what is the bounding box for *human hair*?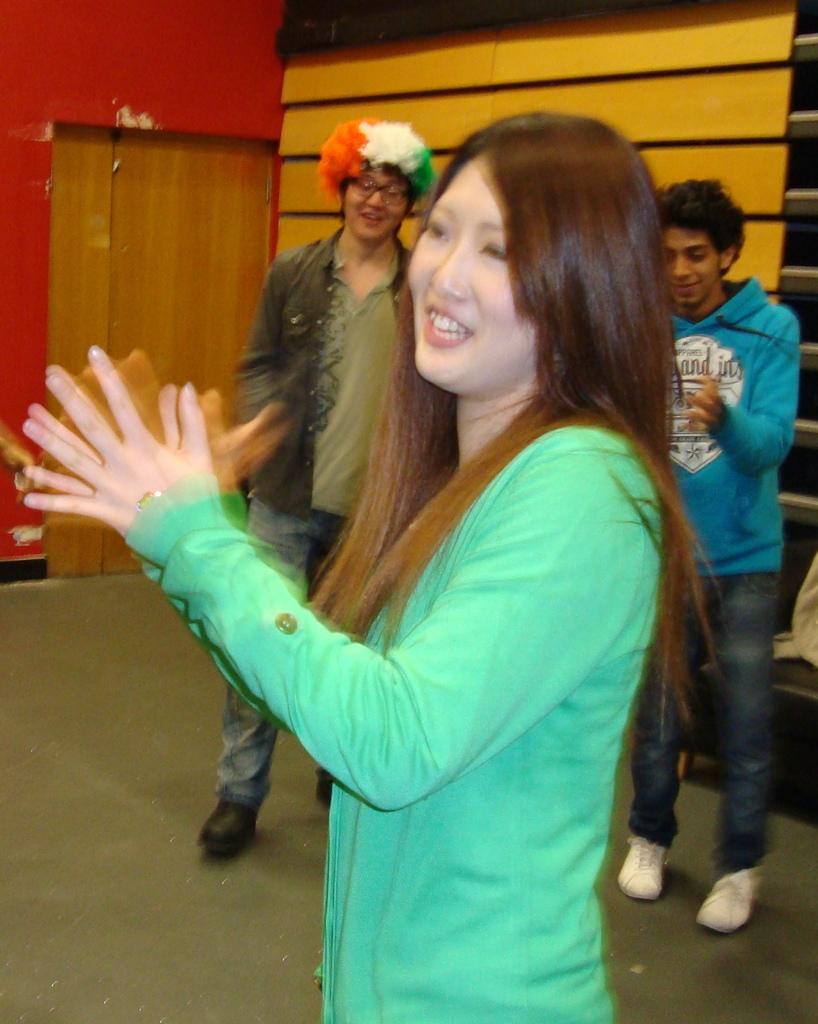
[x1=652, y1=176, x2=749, y2=274].
